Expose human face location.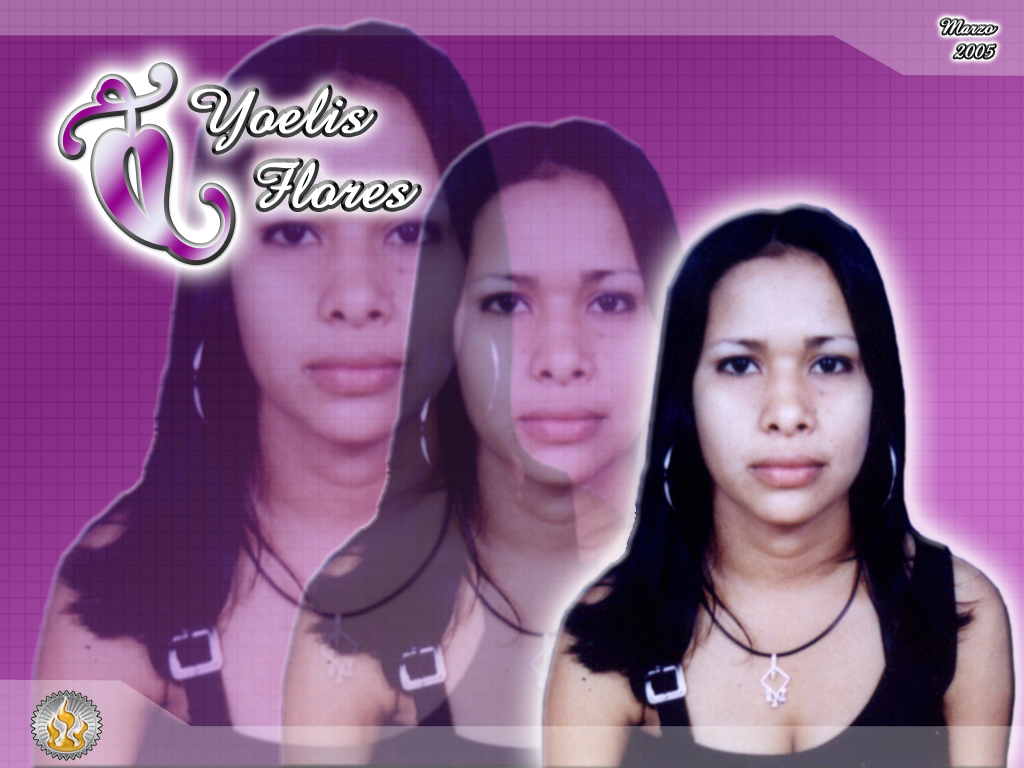
Exposed at <bbox>454, 169, 654, 487</bbox>.
